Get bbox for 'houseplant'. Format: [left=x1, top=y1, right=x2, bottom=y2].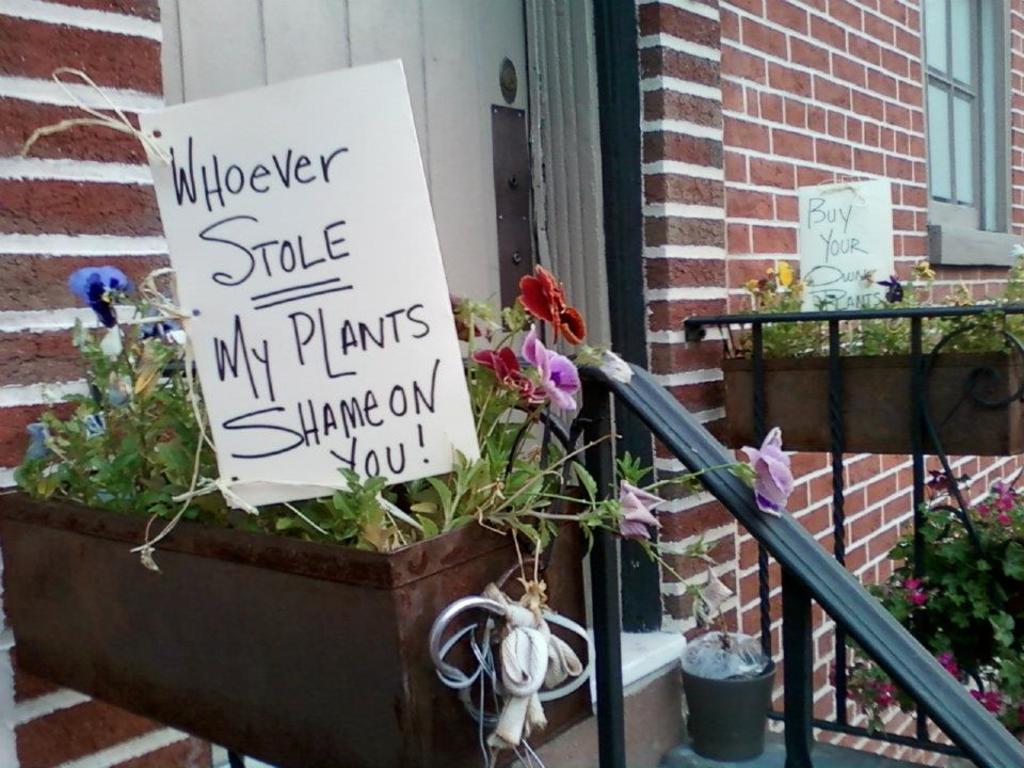
[left=718, top=257, right=1023, bottom=358].
